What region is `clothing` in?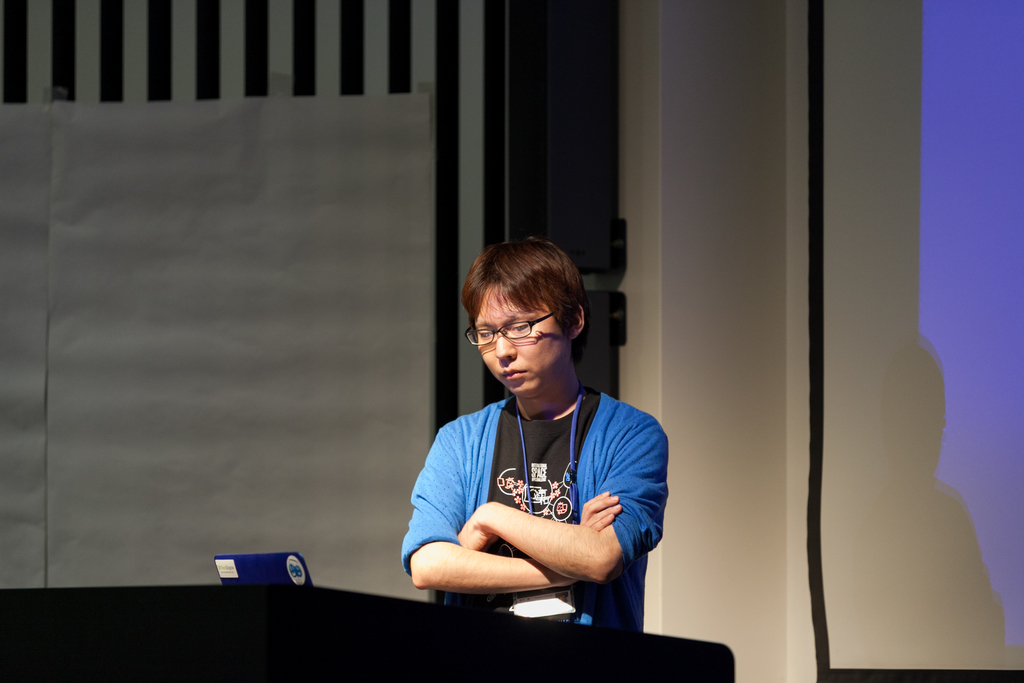
x1=410 y1=393 x2=662 y2=628.
